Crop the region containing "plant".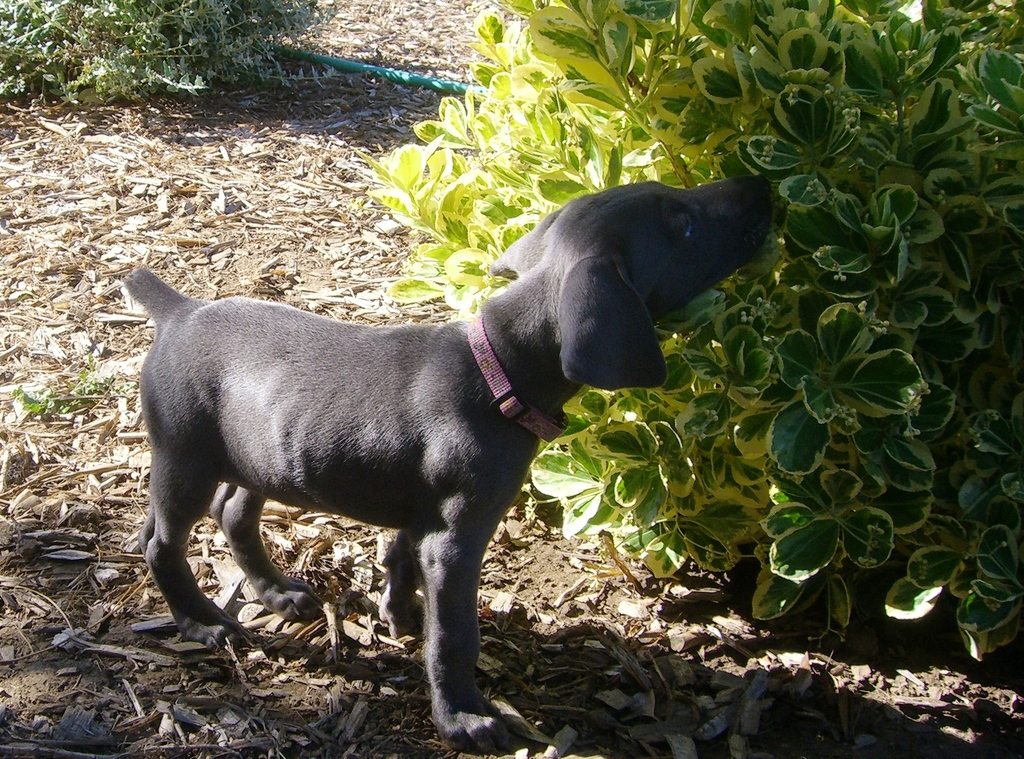
Crop region: [x1=0, y1=0, x2=342, y2=101].
